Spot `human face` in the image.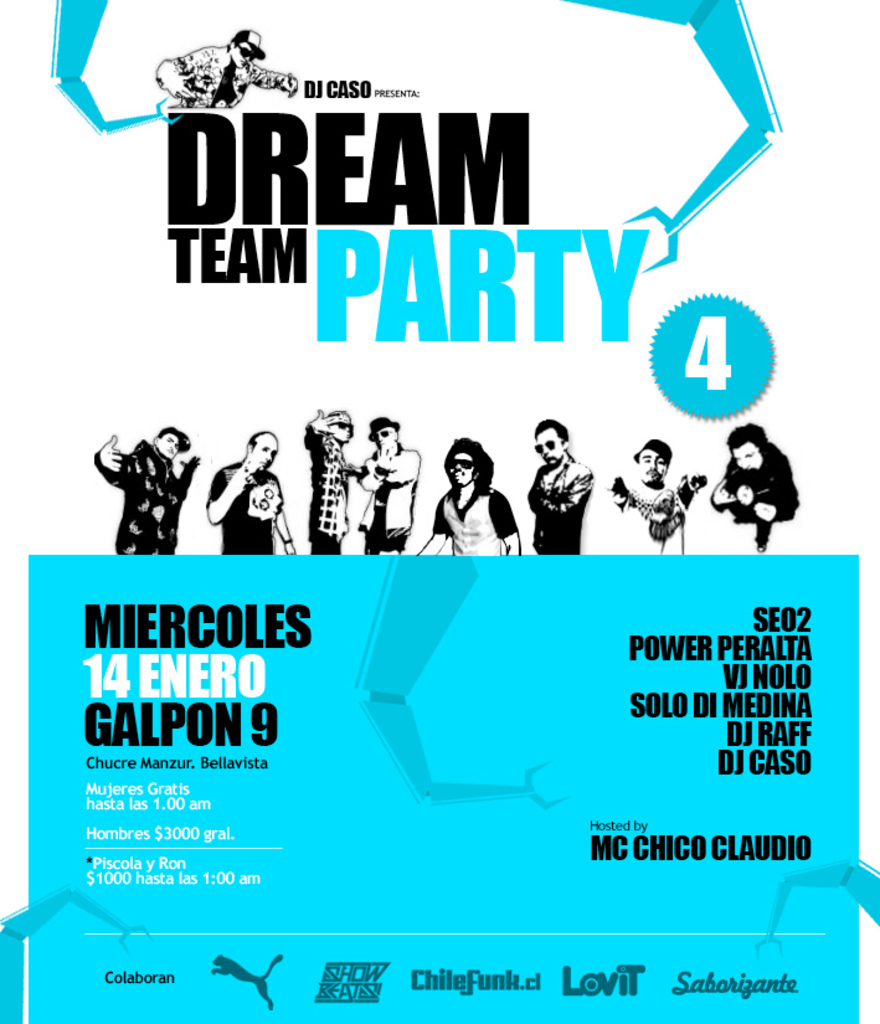
`human face` found at (634, 446, 668, 483).
